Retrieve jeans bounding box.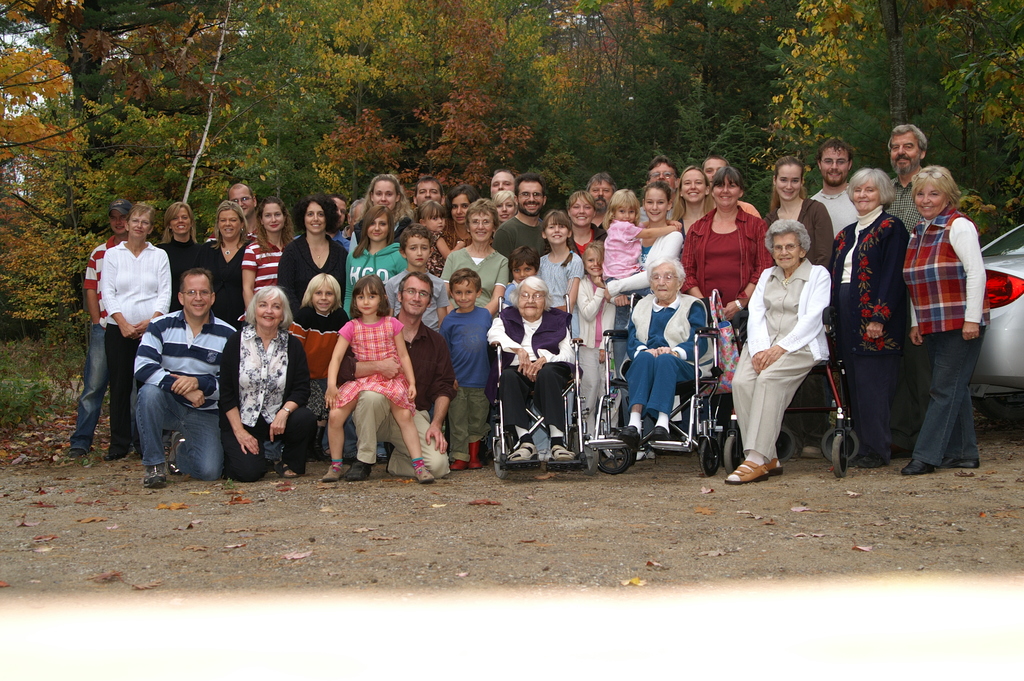
Bounding box: bbox=(140, 391, 220, 486).
